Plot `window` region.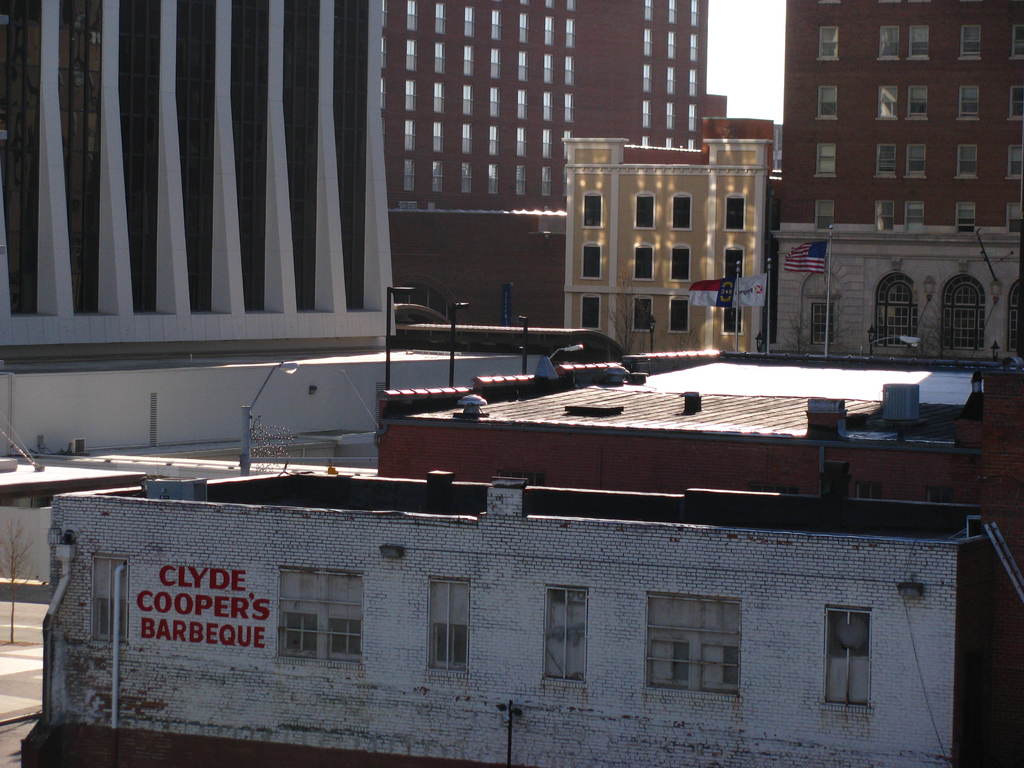
Plotted at box(812, 301, 833, 344).
